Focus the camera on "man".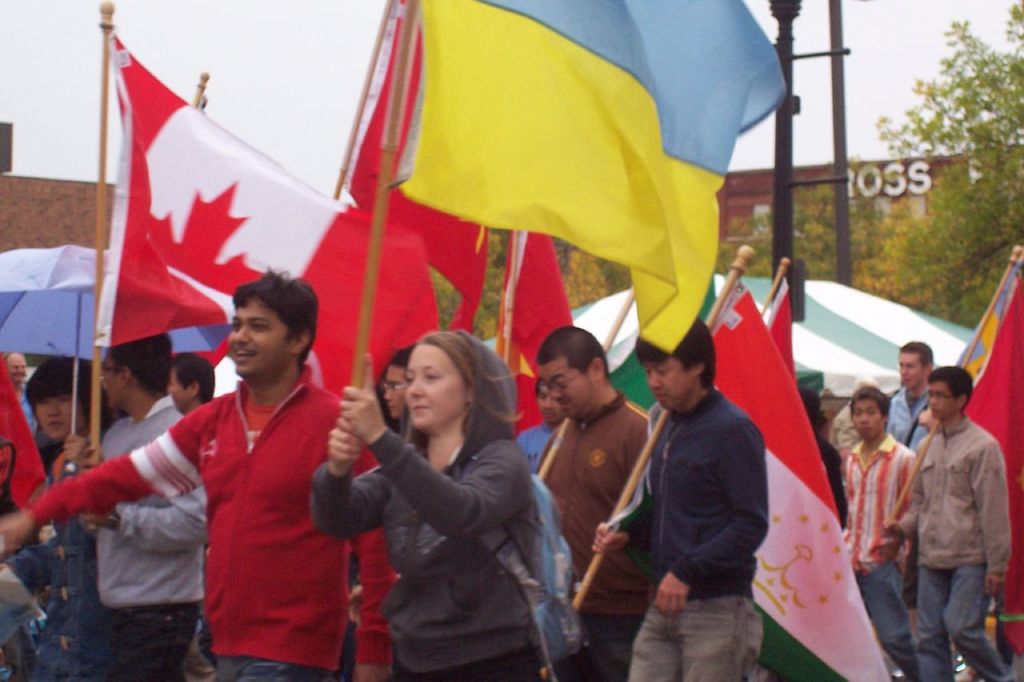
Focus region: box=[886, 336, 946, 464].
